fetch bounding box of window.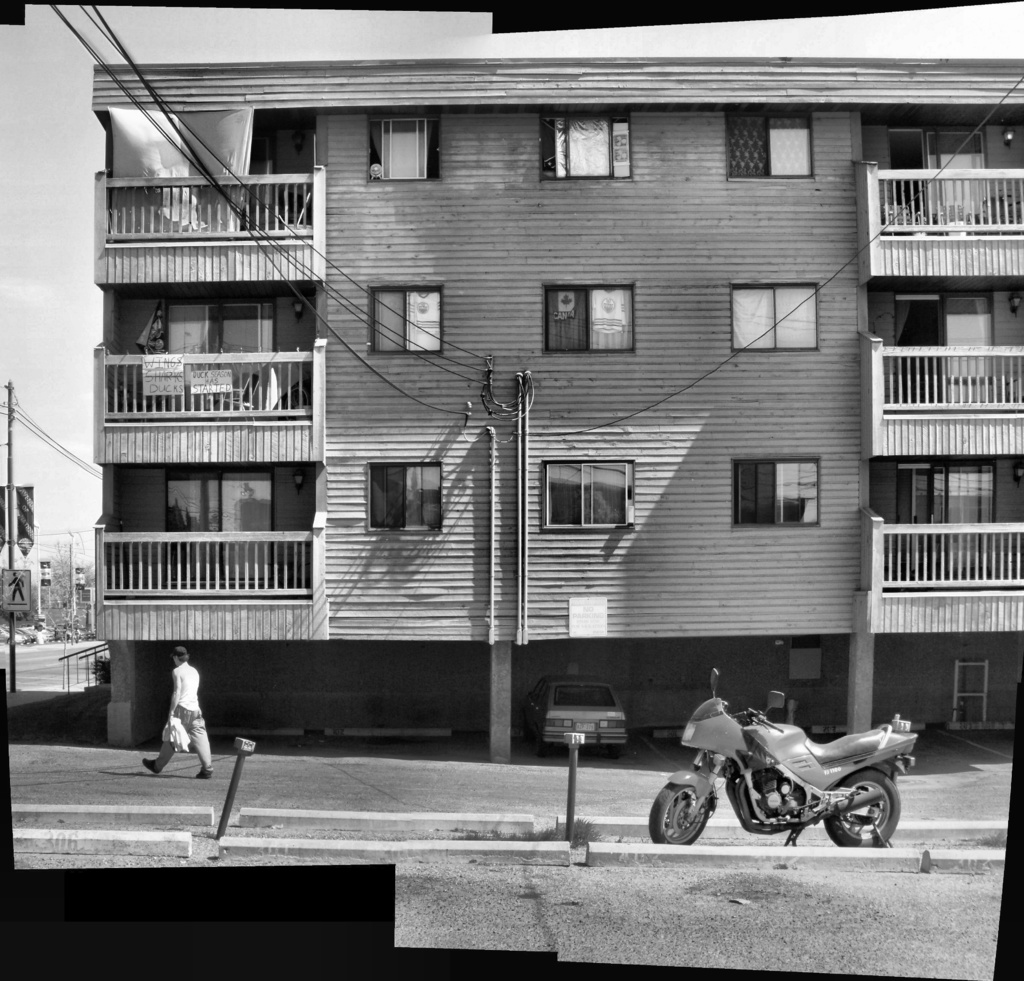
Bbox: (left=357, top=452, right=449, bottom=542).
